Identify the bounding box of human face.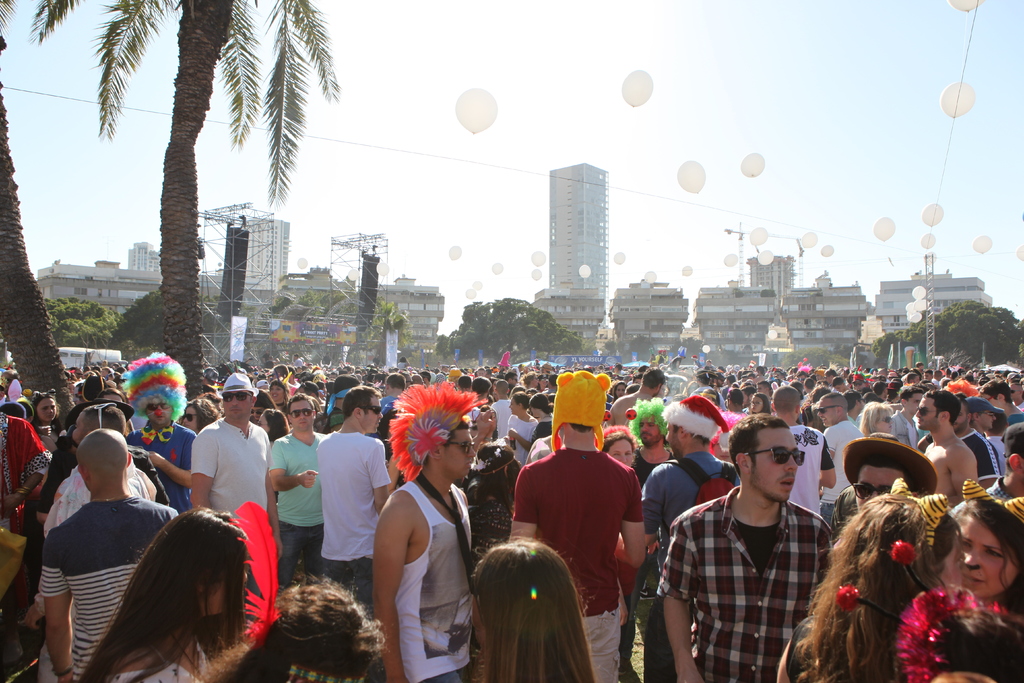
BBox(509, 399, 523, 415).
